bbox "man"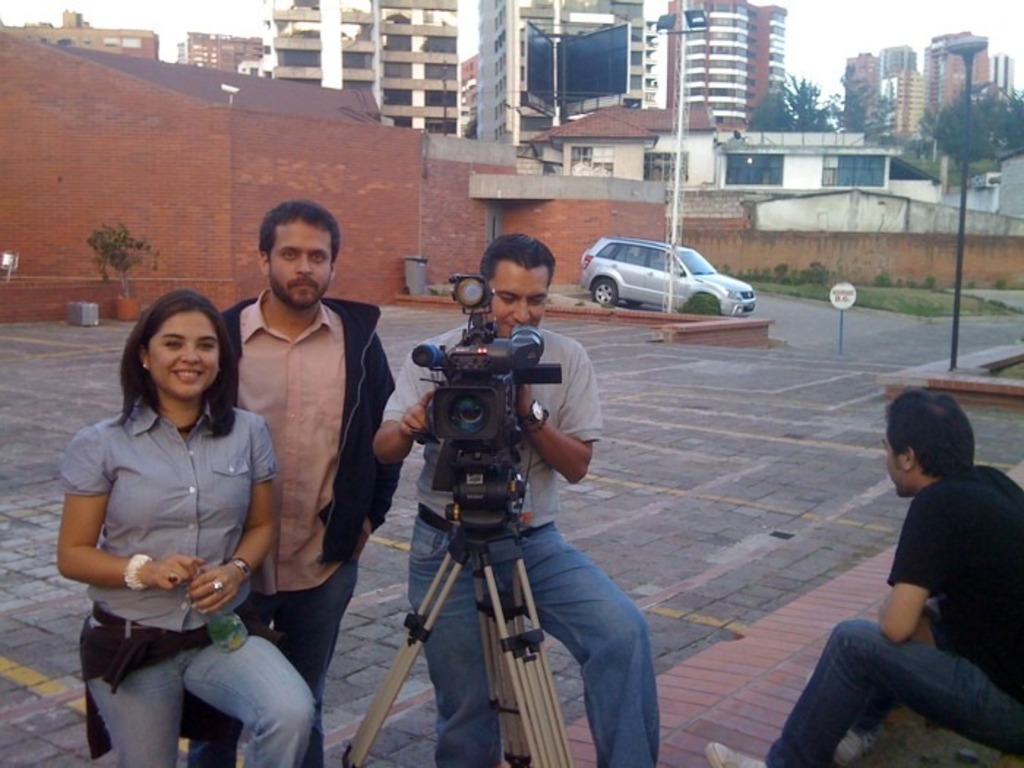
<box>370,231,666,767</box>
